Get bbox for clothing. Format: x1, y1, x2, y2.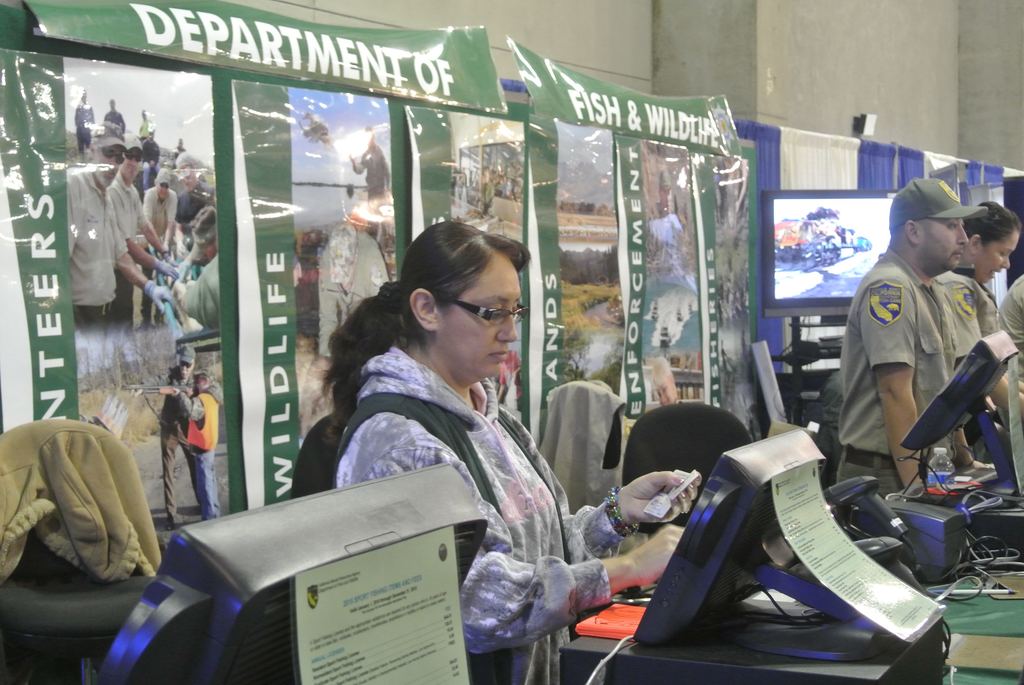
104, 169, 143, 255.
